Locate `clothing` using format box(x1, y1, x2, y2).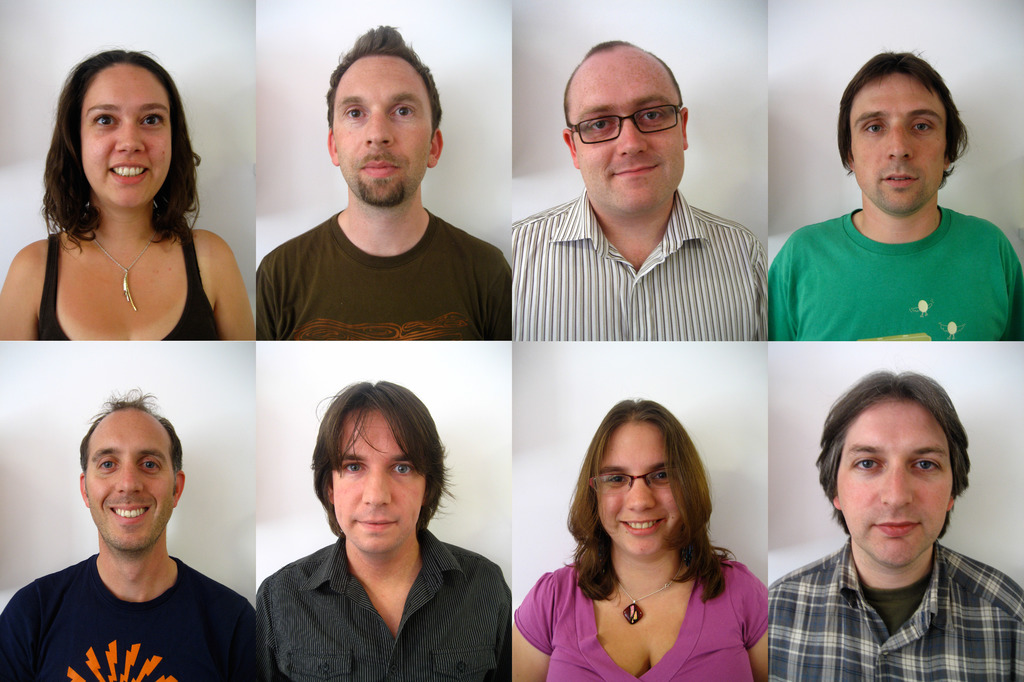
box(515, 186, 768, 341).
